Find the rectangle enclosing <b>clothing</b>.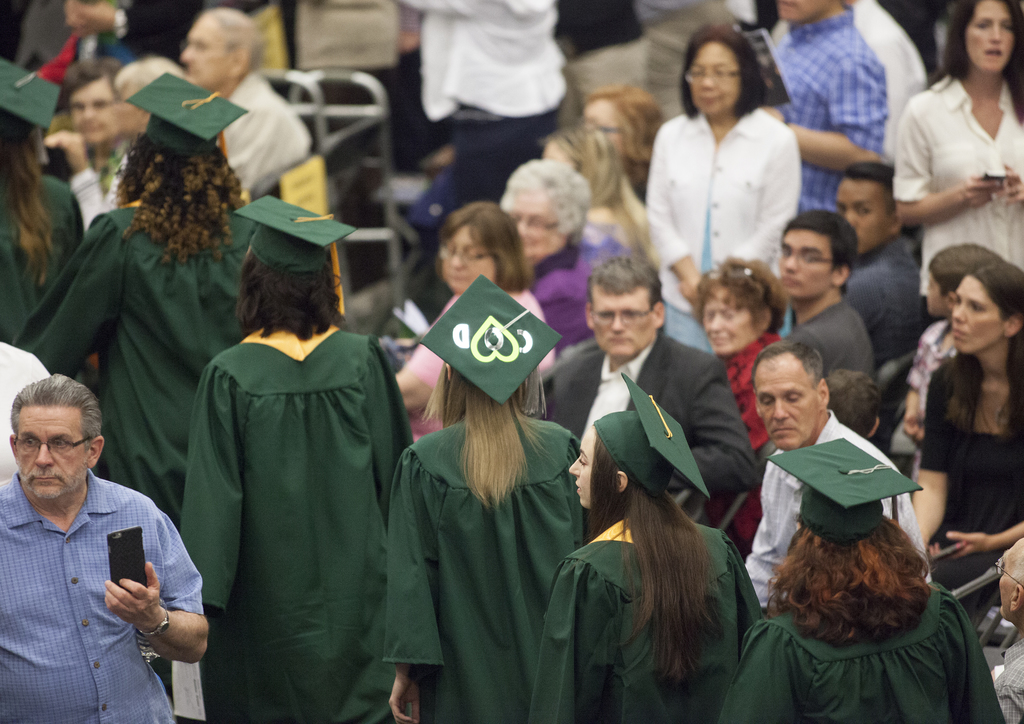
(743,409,927,606).
